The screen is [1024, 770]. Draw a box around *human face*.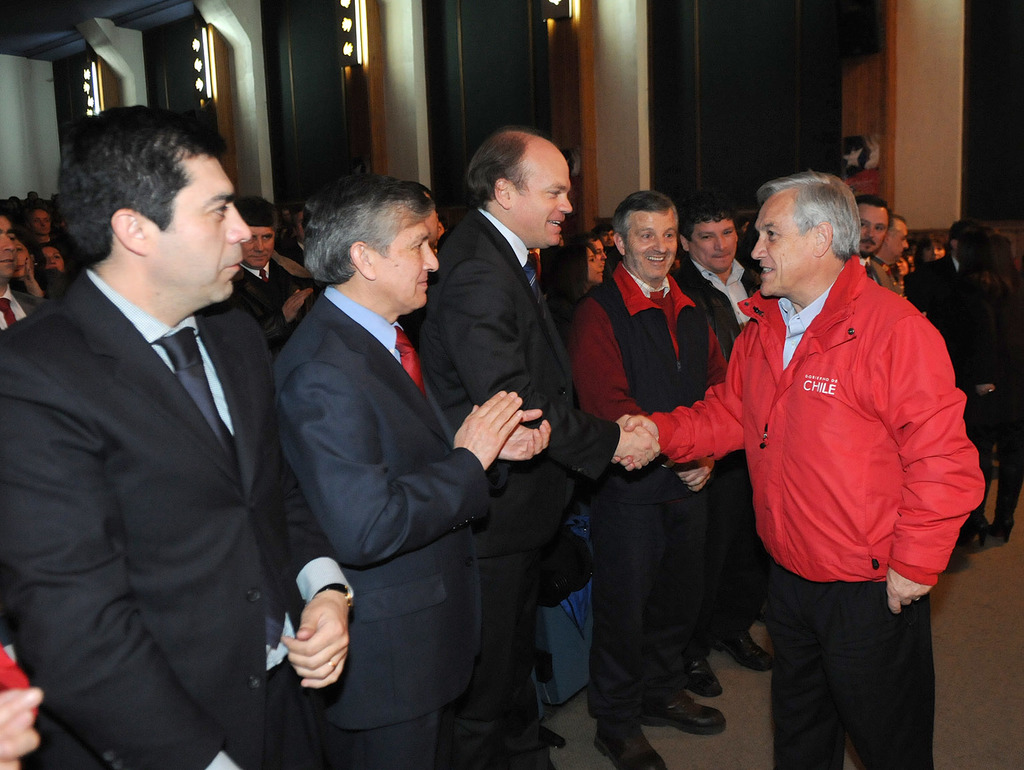
bbox(0, 219, 17, 278).
